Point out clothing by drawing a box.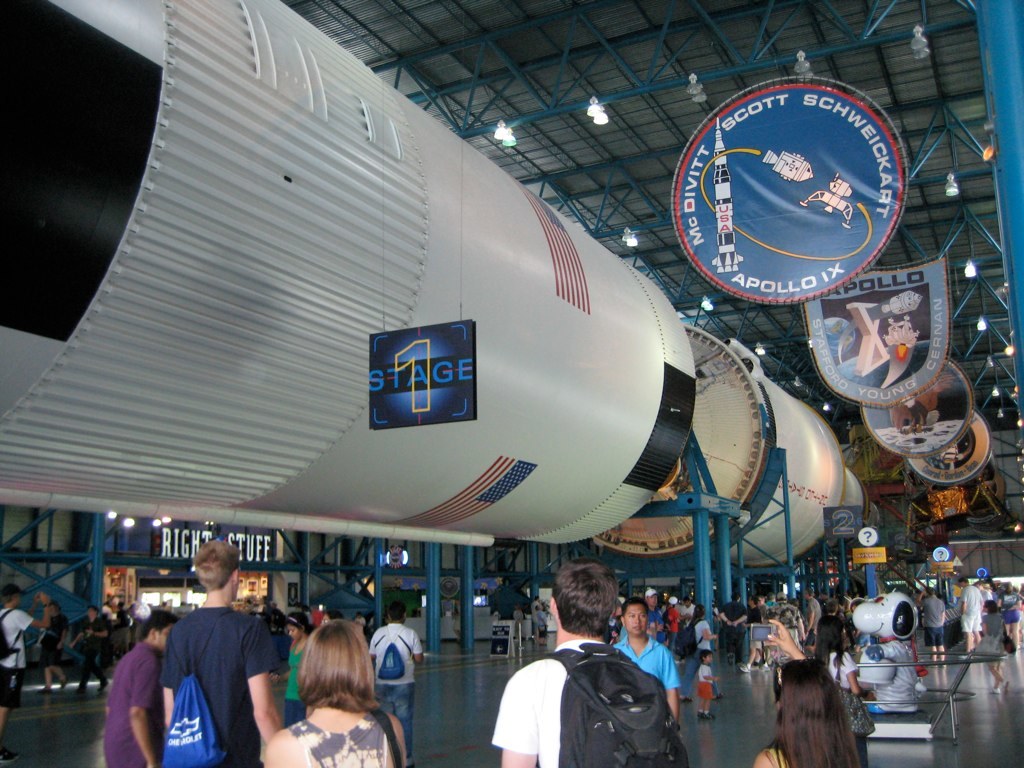
{"left": 288, "top": 709, "right": 386, "bottom": 767}.
